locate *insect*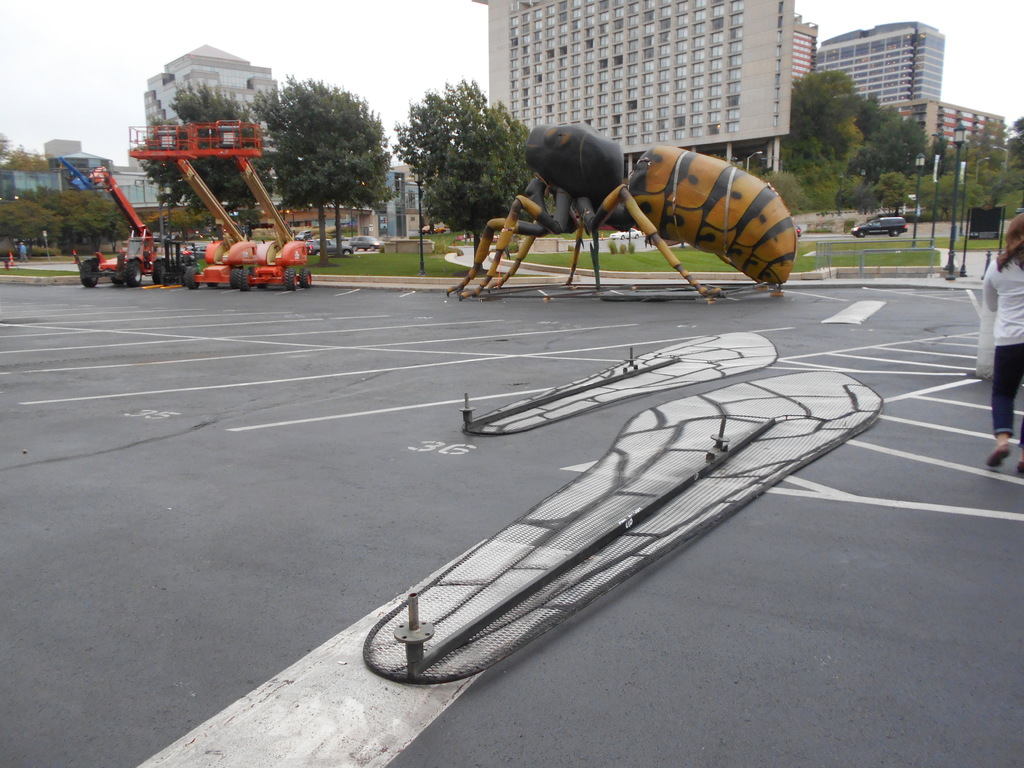
{"left": 445, "top": 122, "right": 799, "bottom": 298}
